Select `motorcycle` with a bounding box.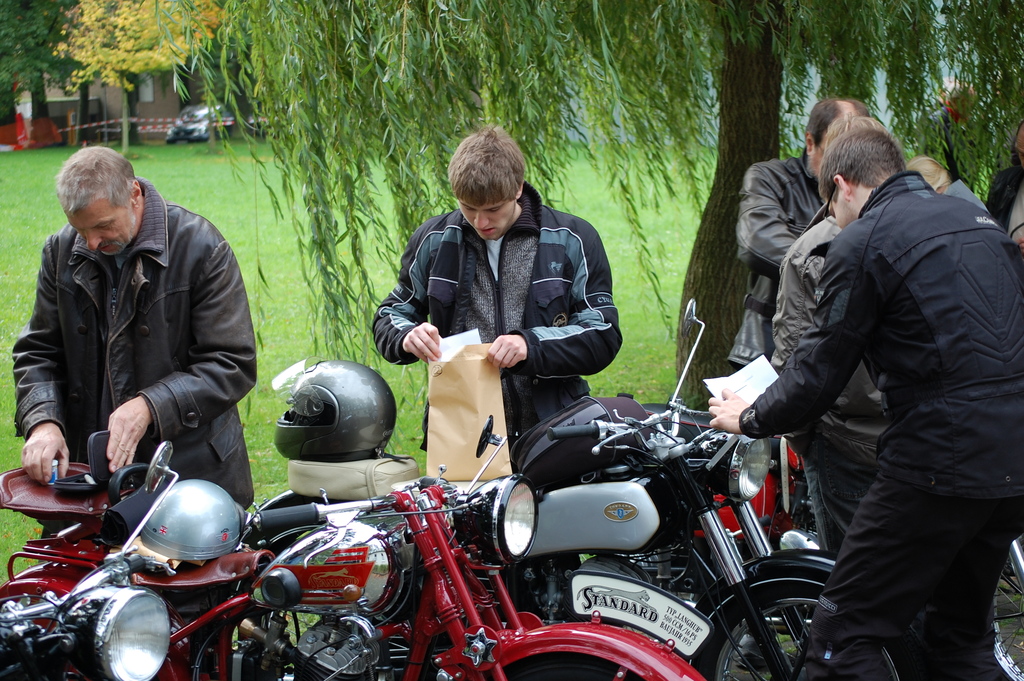
rect(236, 300, 904, 680).
